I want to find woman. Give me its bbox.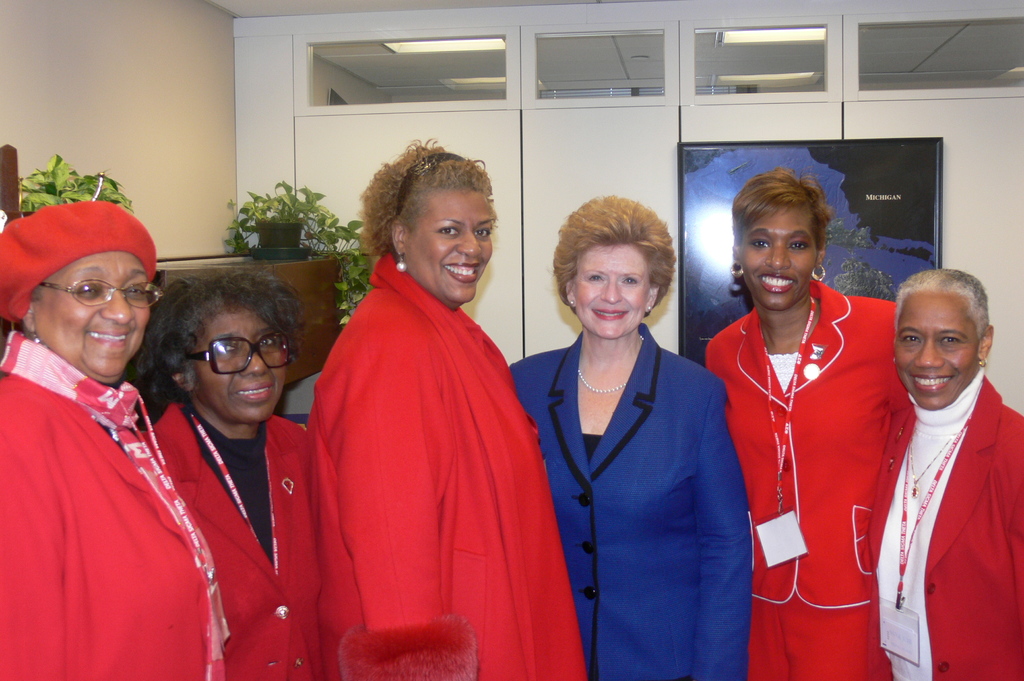
bbox=[862, 265, 1023, 680].
